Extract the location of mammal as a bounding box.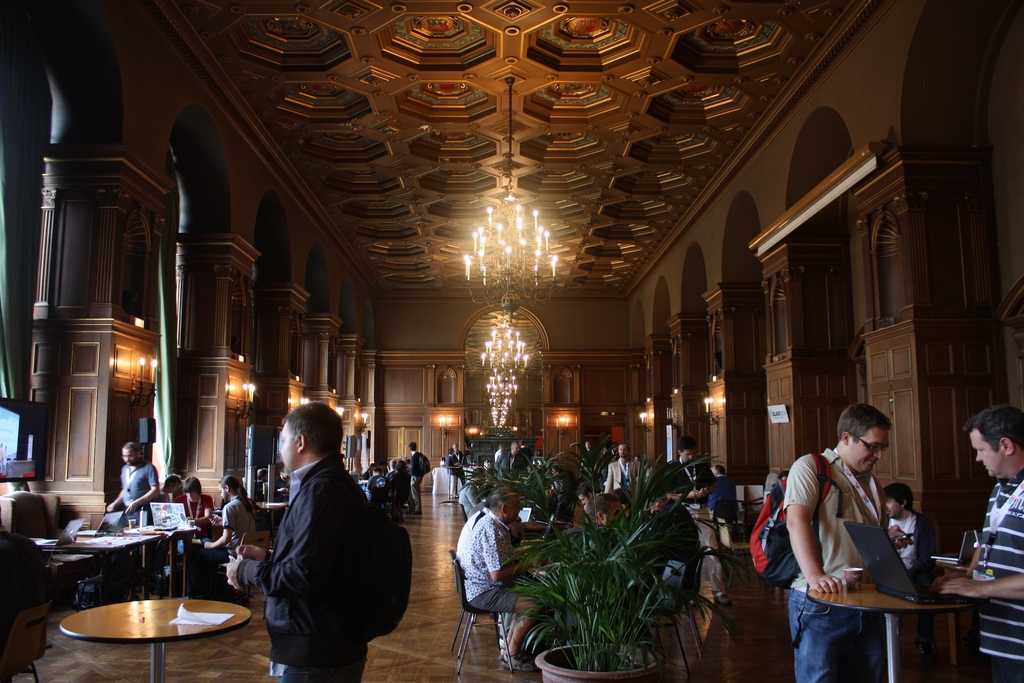
l=454, t=445, r=467, b=486.
